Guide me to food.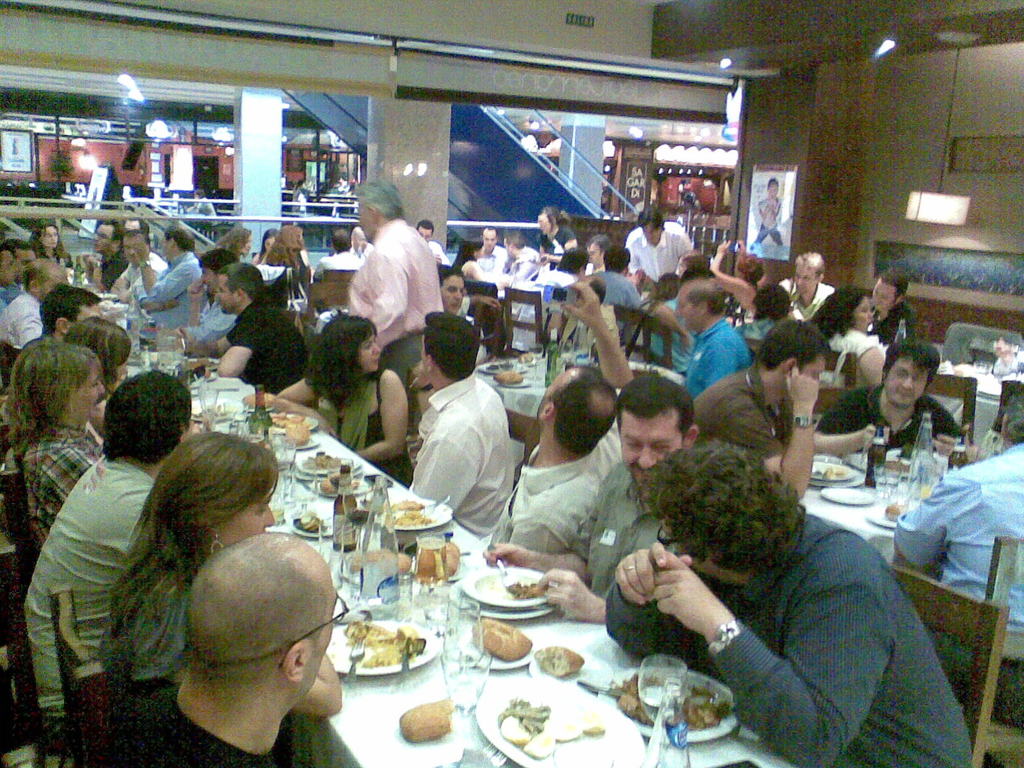
Guidance: {"left": 391, "top": 495, "right": 435, "bottom": 529}.
